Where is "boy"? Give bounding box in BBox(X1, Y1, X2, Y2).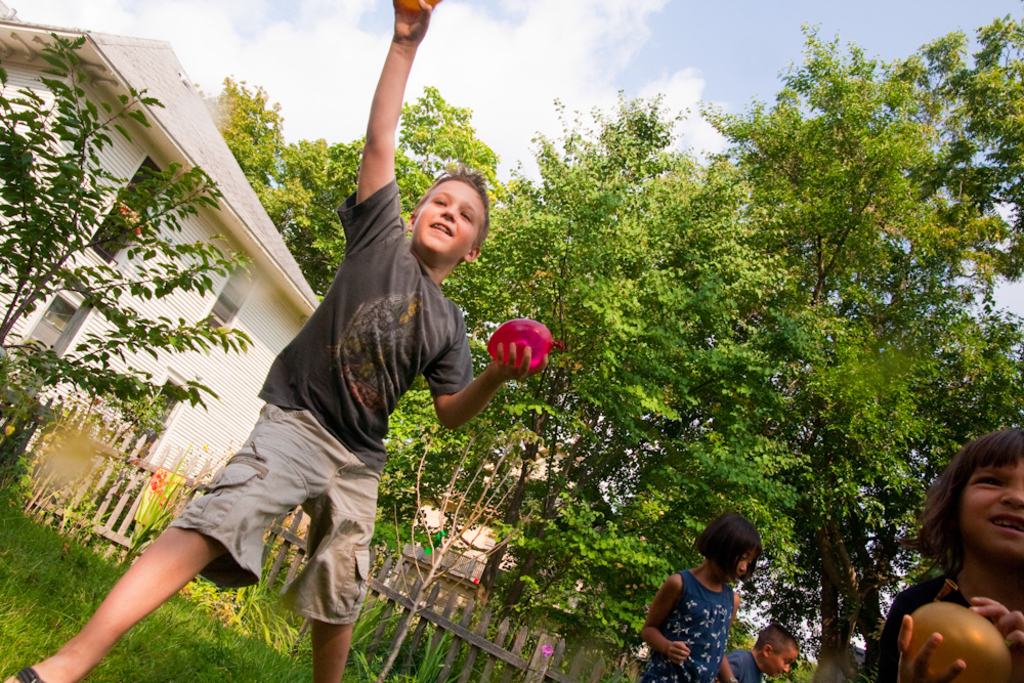
BBox(3, 0, 545, 682).
